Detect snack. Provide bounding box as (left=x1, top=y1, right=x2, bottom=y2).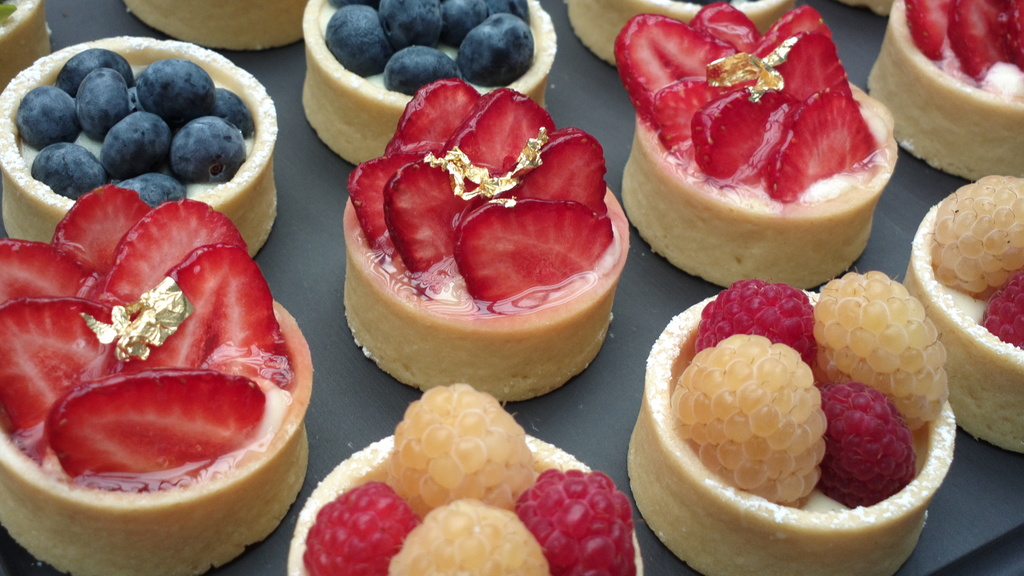
(left=618, top=10, right=901, bottom=287).
